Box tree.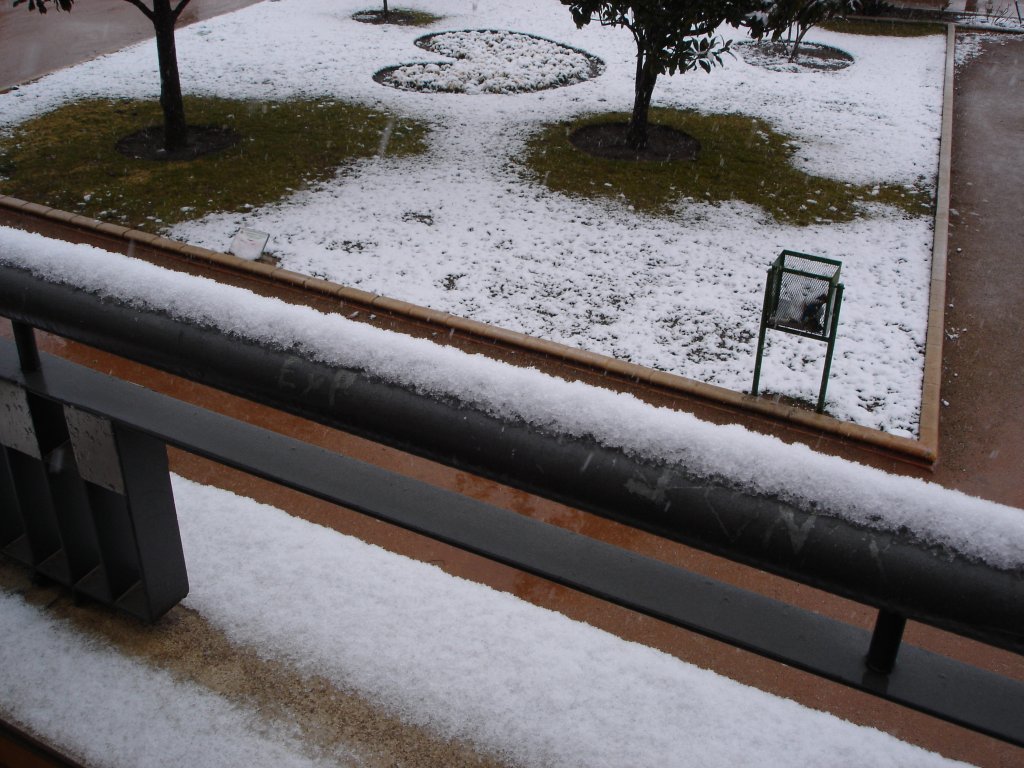
[x1=0, y1=0, x2=273, y2=163].
